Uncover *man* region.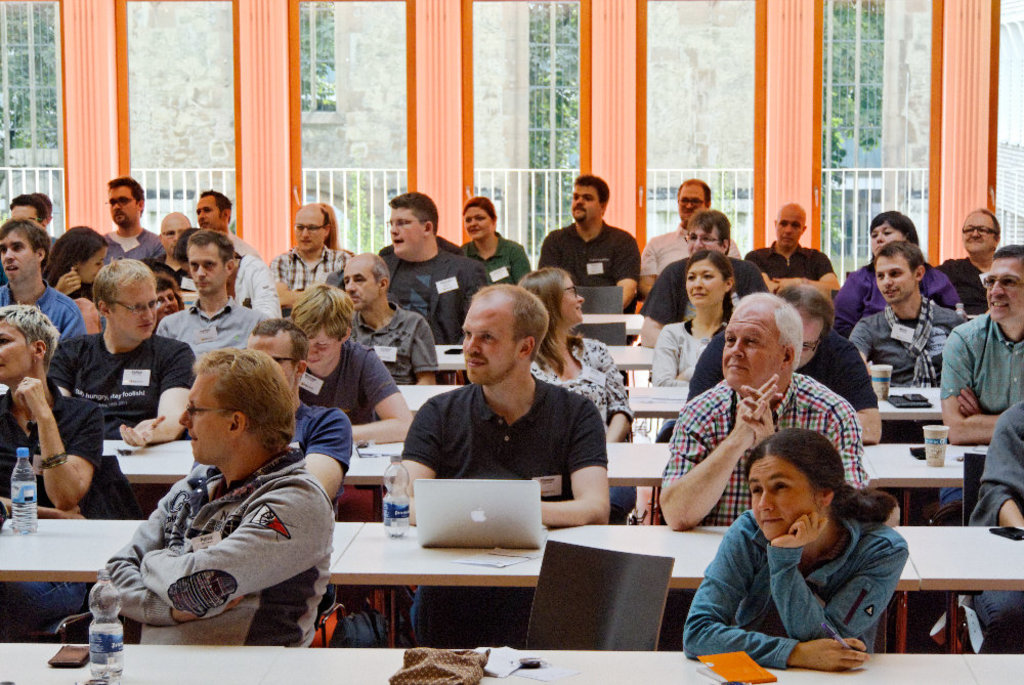
Uncovered: 0, 192, 51, 241.
